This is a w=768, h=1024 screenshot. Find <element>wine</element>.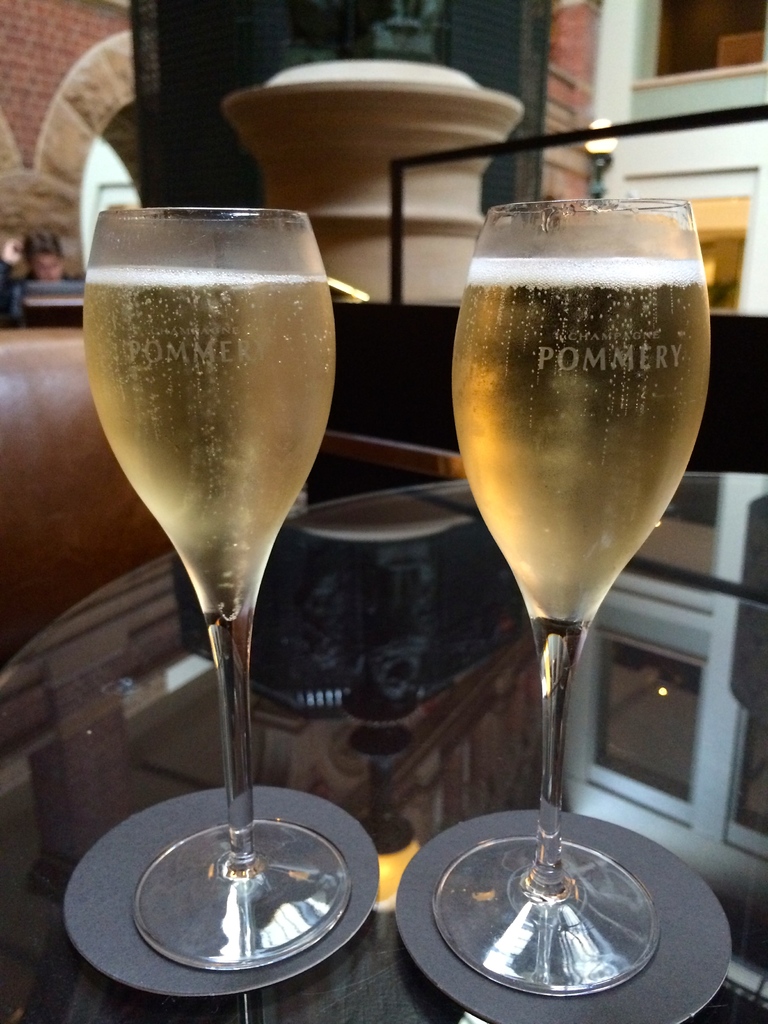
Bounding box: crop(83, 261, 338, 616).
